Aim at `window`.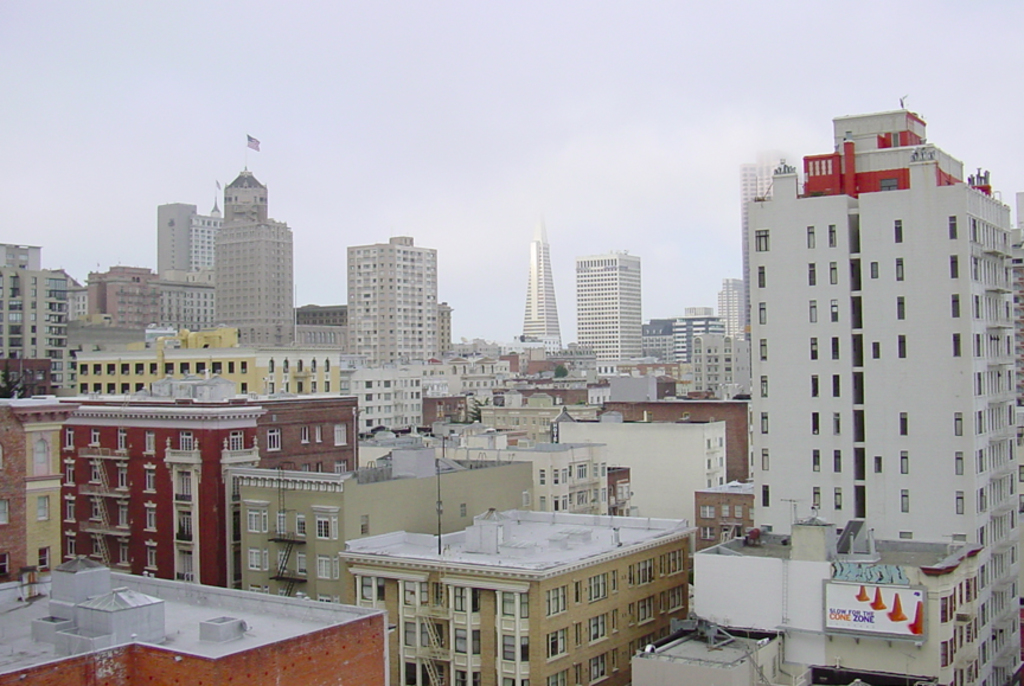
Aimed at (756, 339, 770, 360).
